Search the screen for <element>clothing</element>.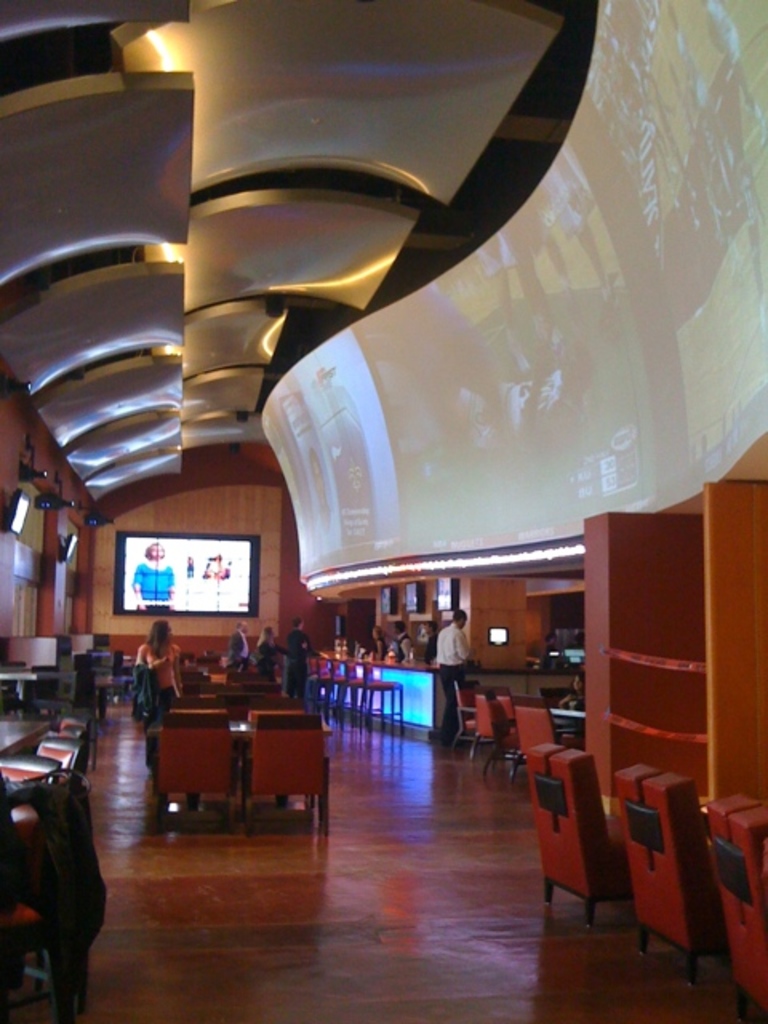
Found at {"x1": 397, "y1": 630, "x2": 411, "y2": 658}.
